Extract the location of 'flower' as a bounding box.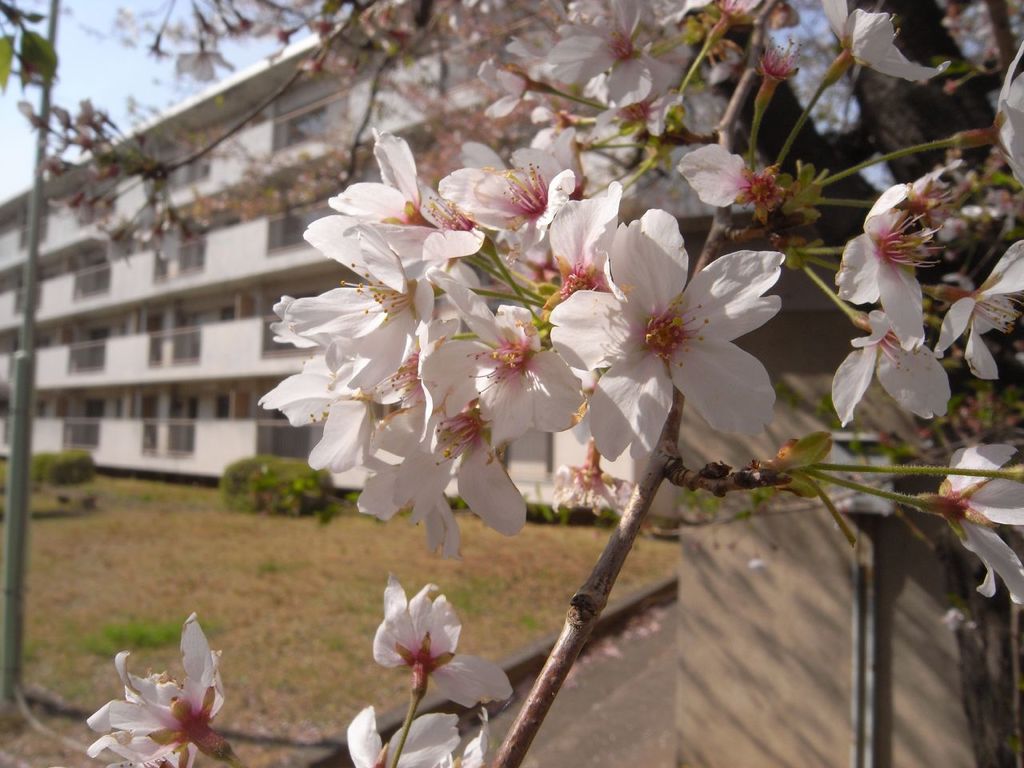
box(526, 182, 638, 320).
